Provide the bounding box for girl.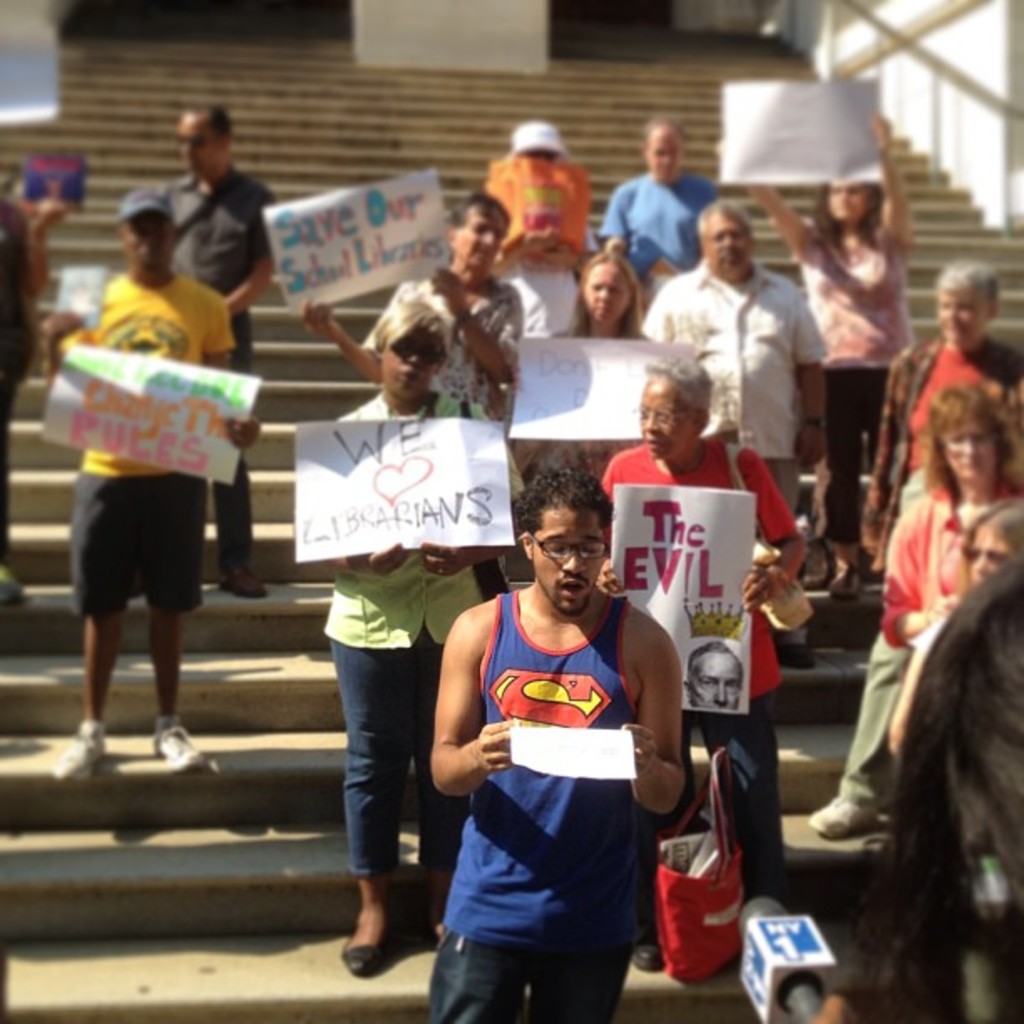
Rect(713, 110, 912, 609).
